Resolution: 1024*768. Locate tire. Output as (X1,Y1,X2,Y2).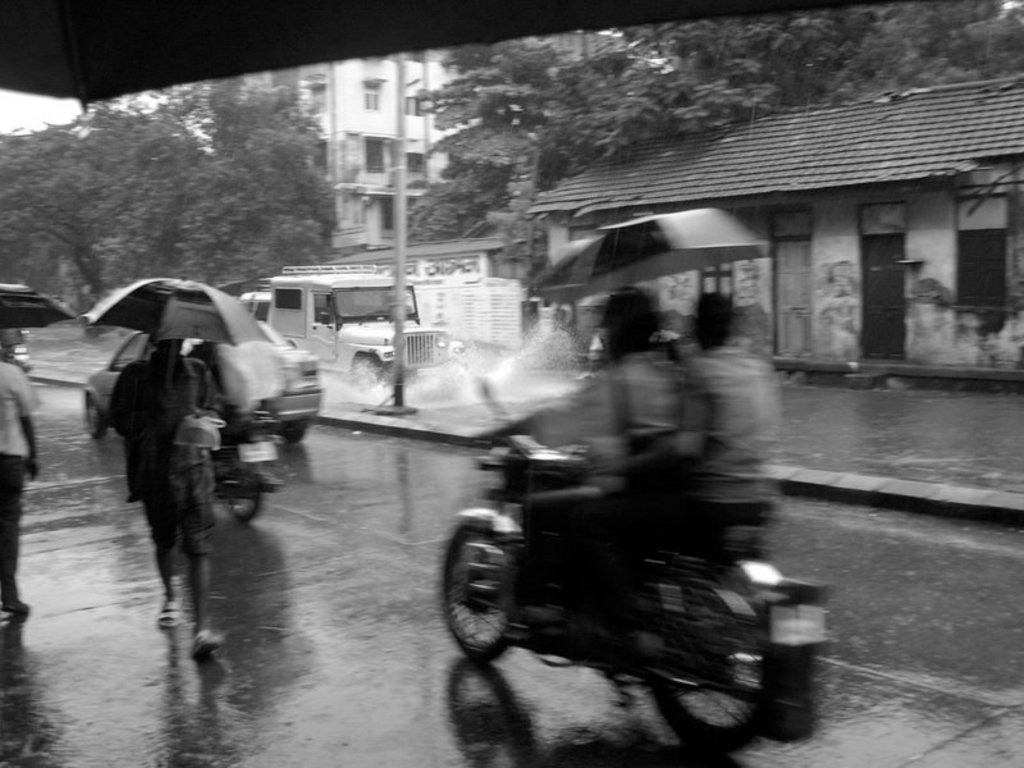
(346,353,379,388).
